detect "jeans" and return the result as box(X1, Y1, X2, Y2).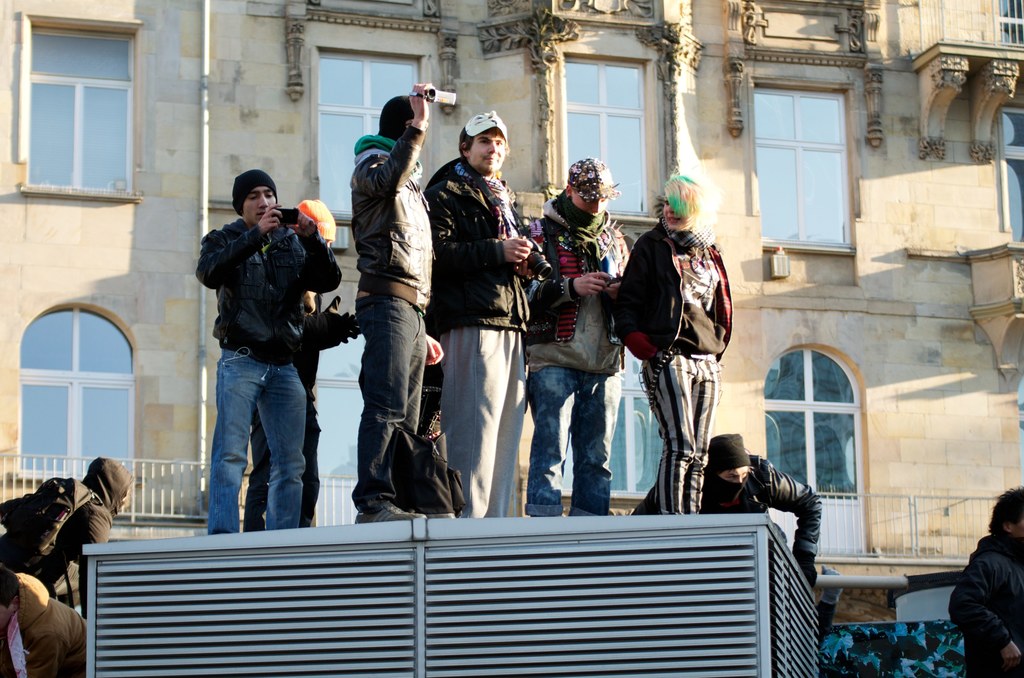
box(348, 286, 424, 512).
